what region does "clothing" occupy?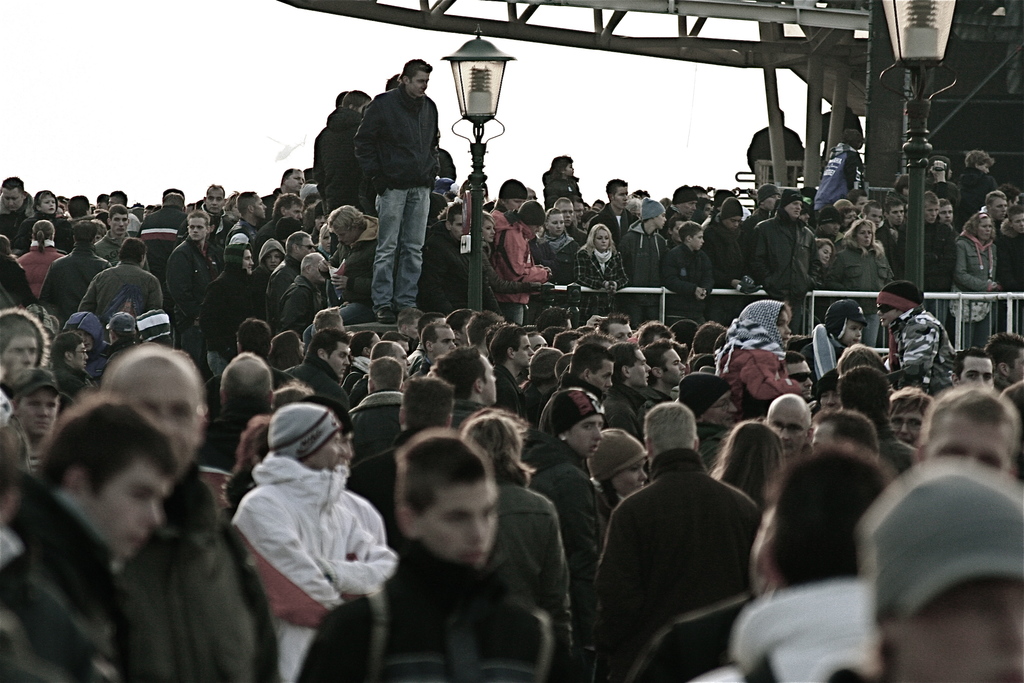
x1=470 y1=254 x2=511 y2=318.
